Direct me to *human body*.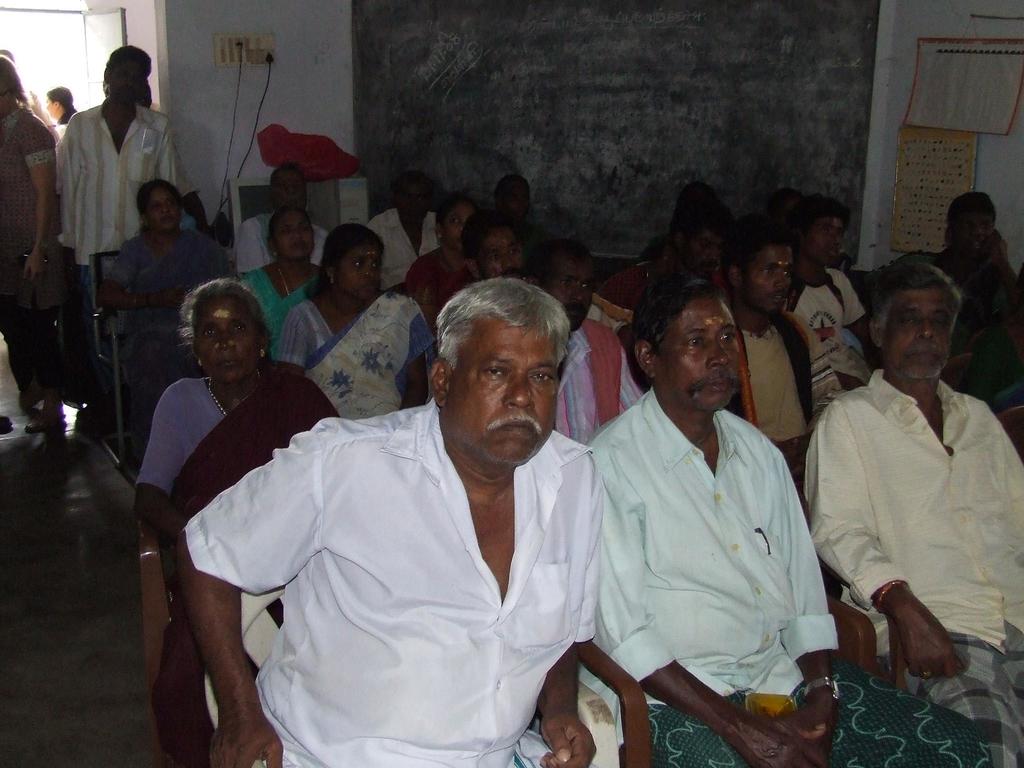
Direction: <bbox>175, 271, 608, 767</bbox>.
